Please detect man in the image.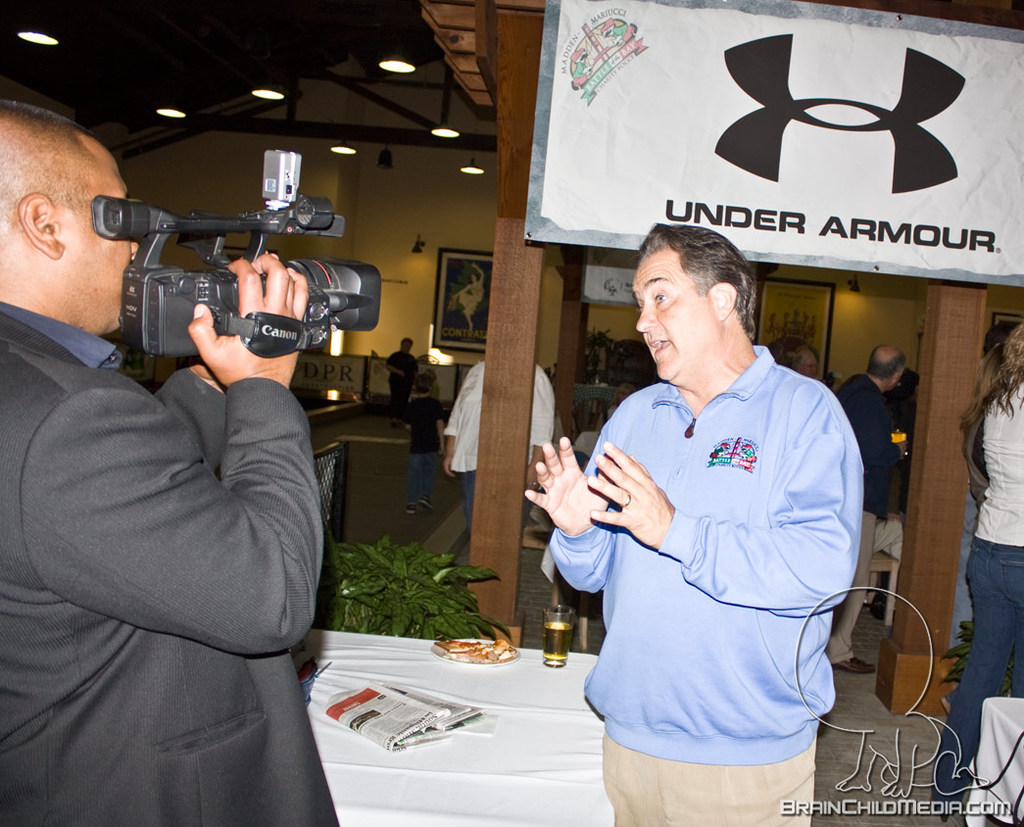
bbox=[0, 97, 339, 826].
